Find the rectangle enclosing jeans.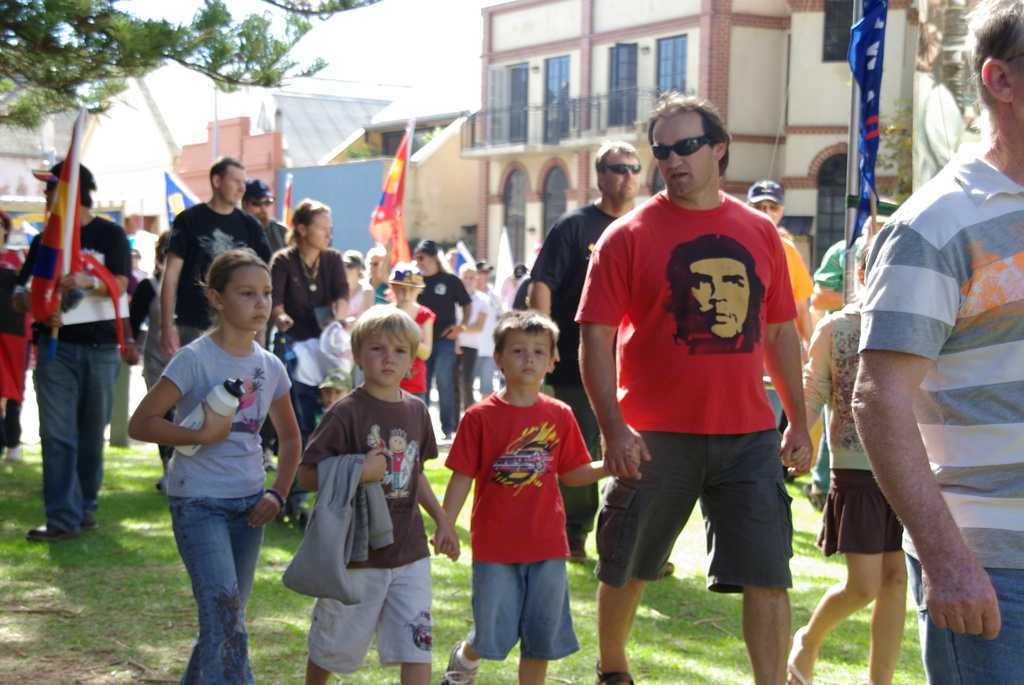
region(17, 333, 111, 553).
